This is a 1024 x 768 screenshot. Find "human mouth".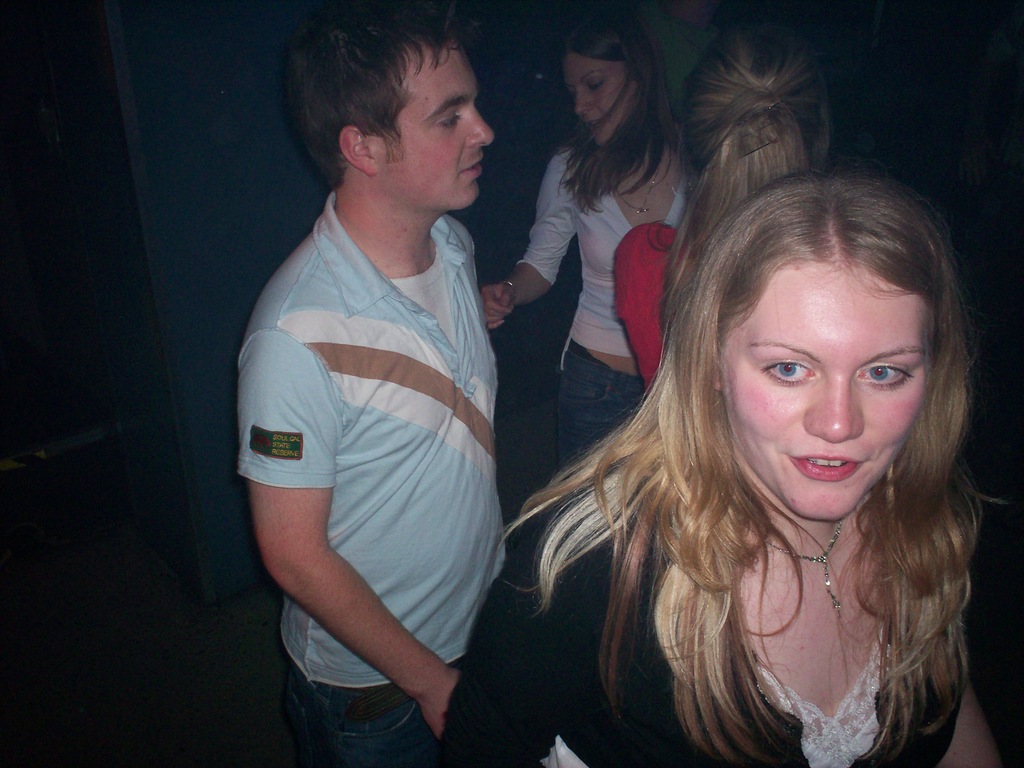
Bounding box: pyautogui.locateOnScreen(460, 152, 480, 189).
